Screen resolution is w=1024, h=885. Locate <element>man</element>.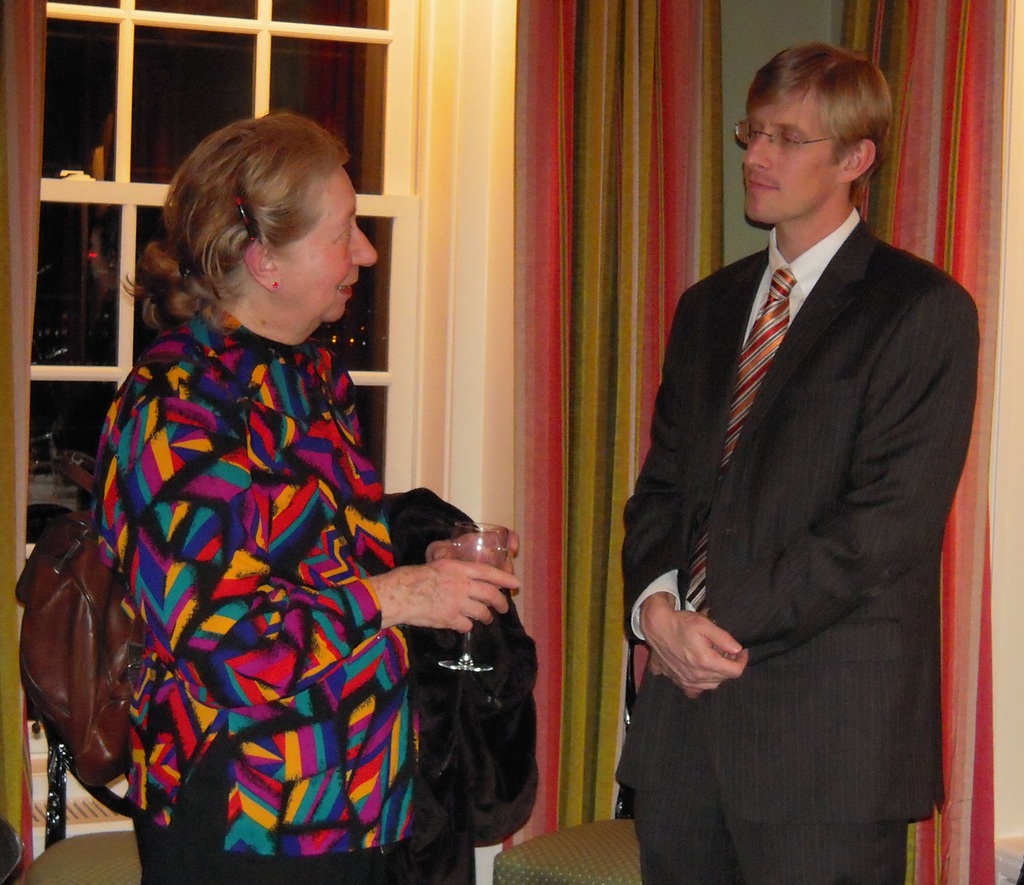
Rect(614, 22, 987, 866).
